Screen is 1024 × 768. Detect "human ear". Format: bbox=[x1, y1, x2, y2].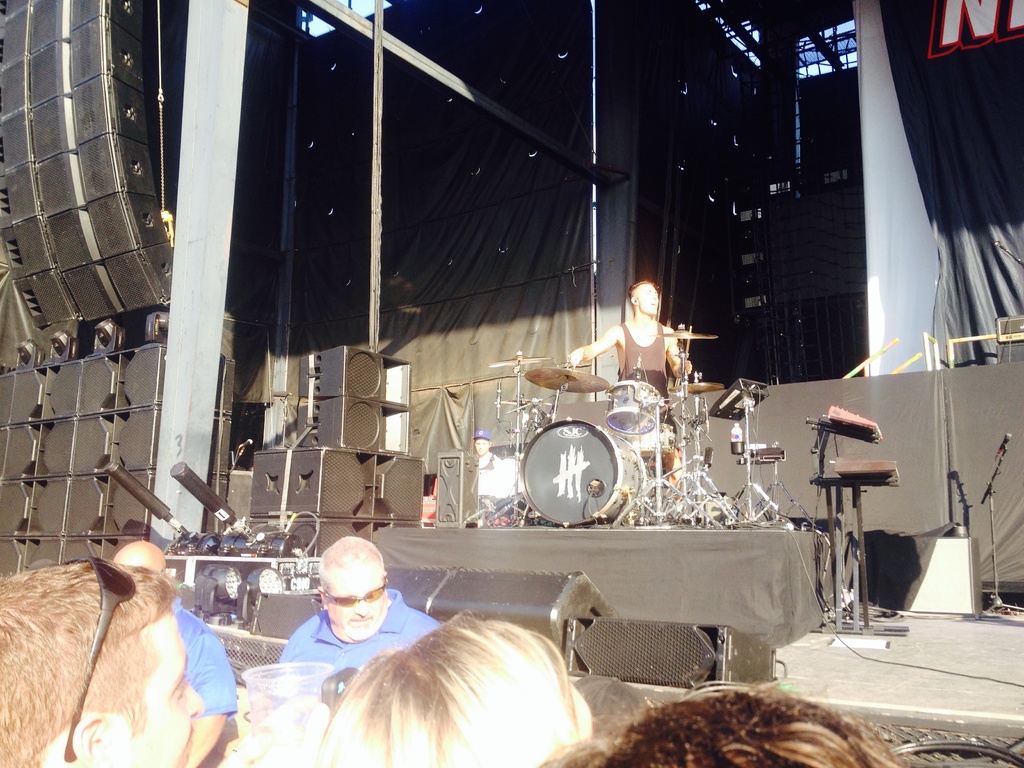
bbox=[319, 584, 326, 607].
